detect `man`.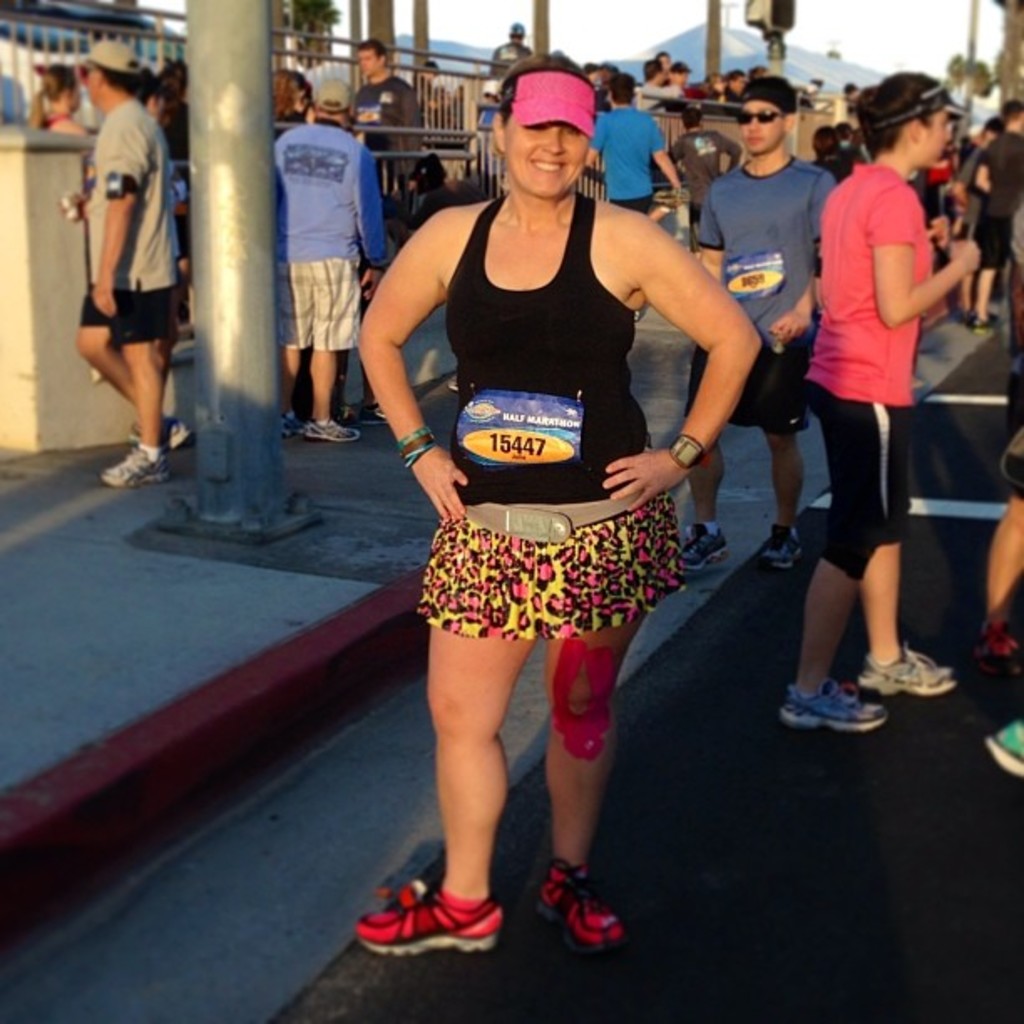
Detected at 669/70/842/579.
